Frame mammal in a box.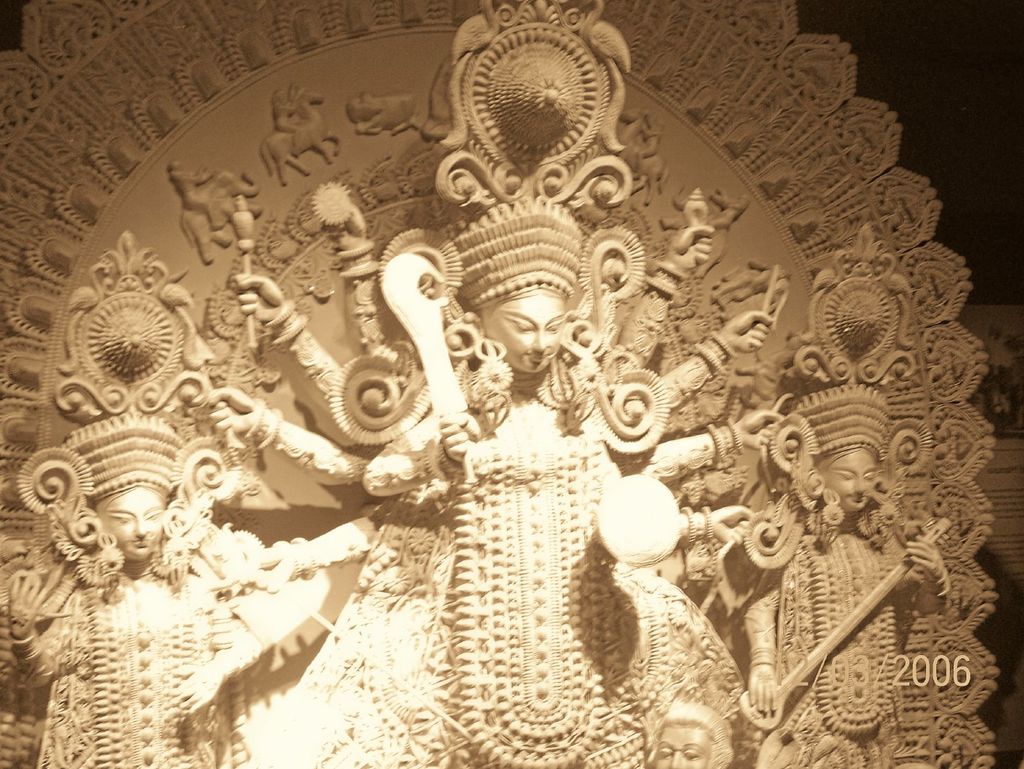
l=643, t=701, r=732, b=768.
